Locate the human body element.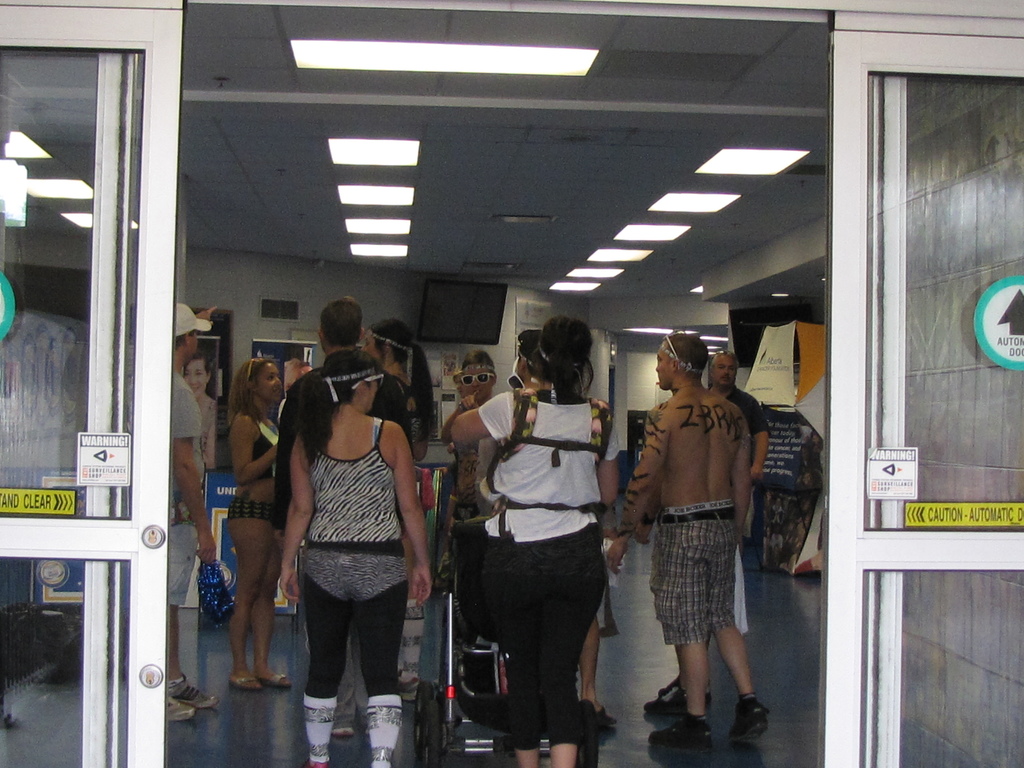
Element bbox: <region>225, 355, 282, 714</region>.
